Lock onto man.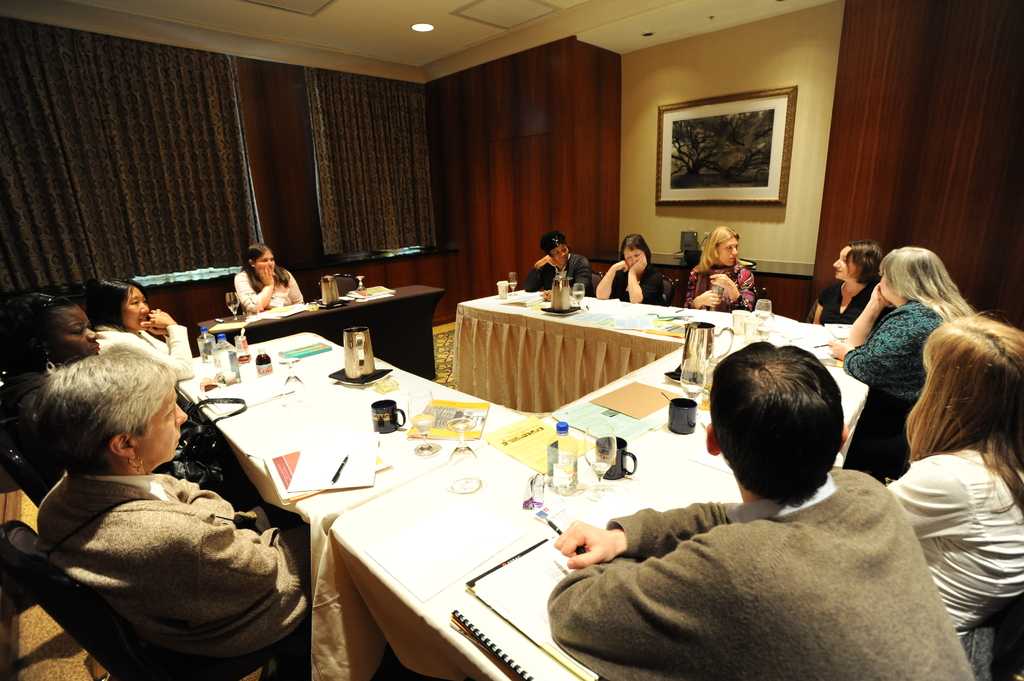
Locked: region(536, 360, 991, 675).
